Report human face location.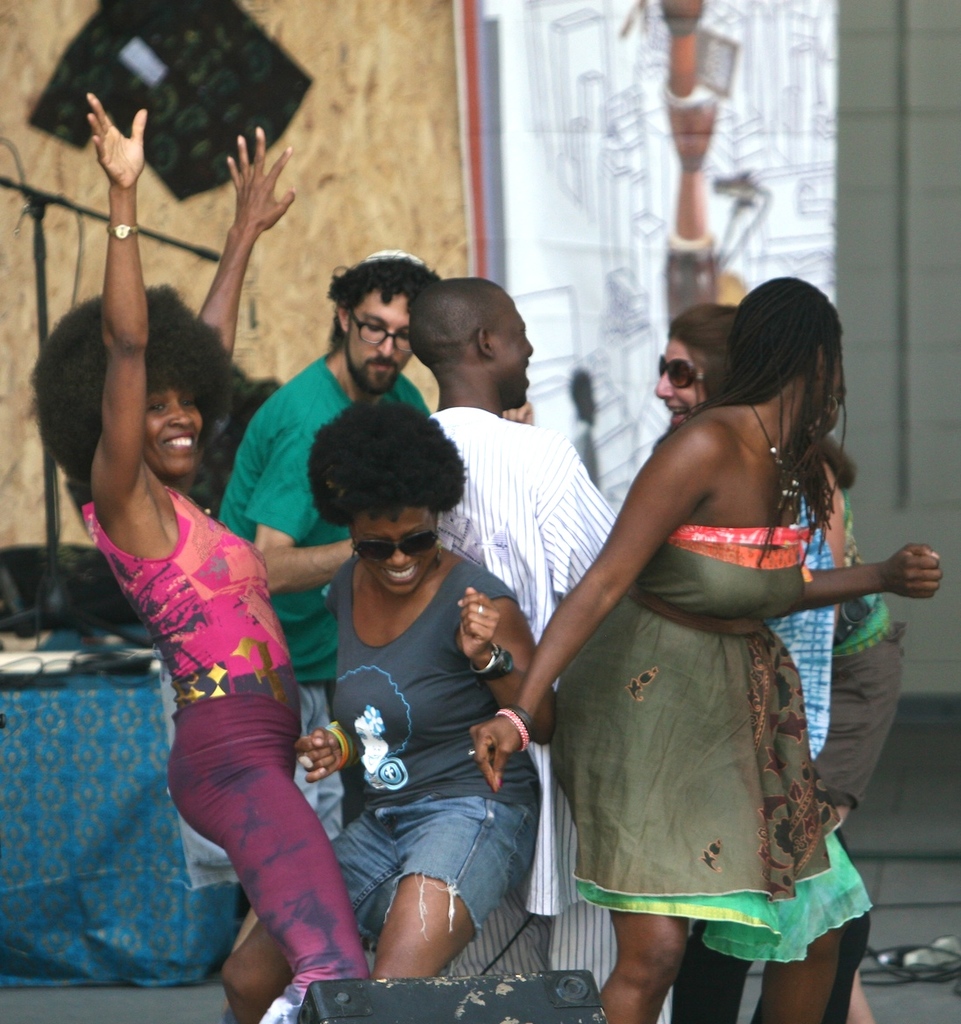
Report: BBox(352, 508, 438, 600).
